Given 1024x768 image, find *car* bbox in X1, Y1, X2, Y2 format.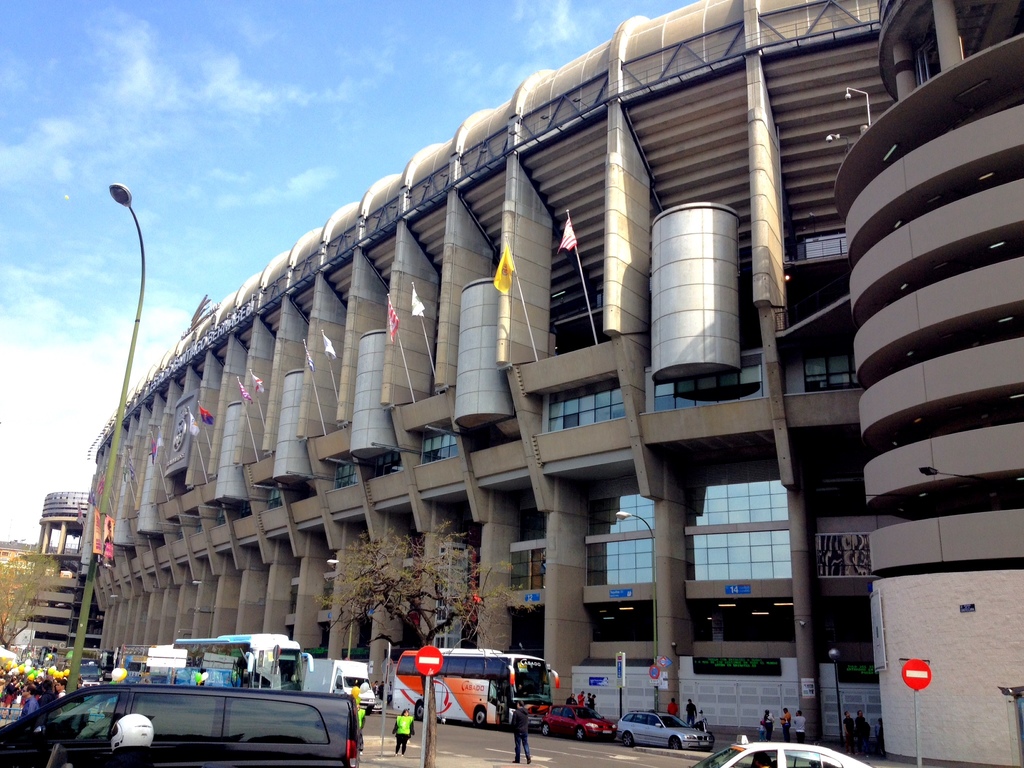
689, 735, 879, 767.
